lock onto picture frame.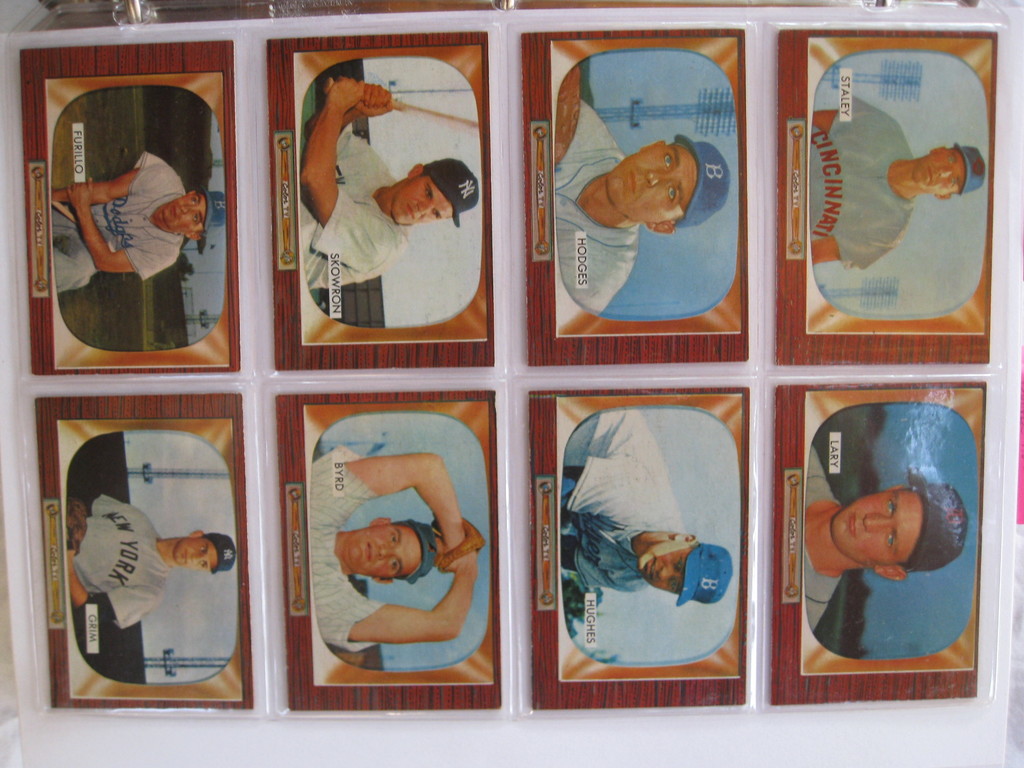
Locked: select_region(522, 26, 746, 364).
